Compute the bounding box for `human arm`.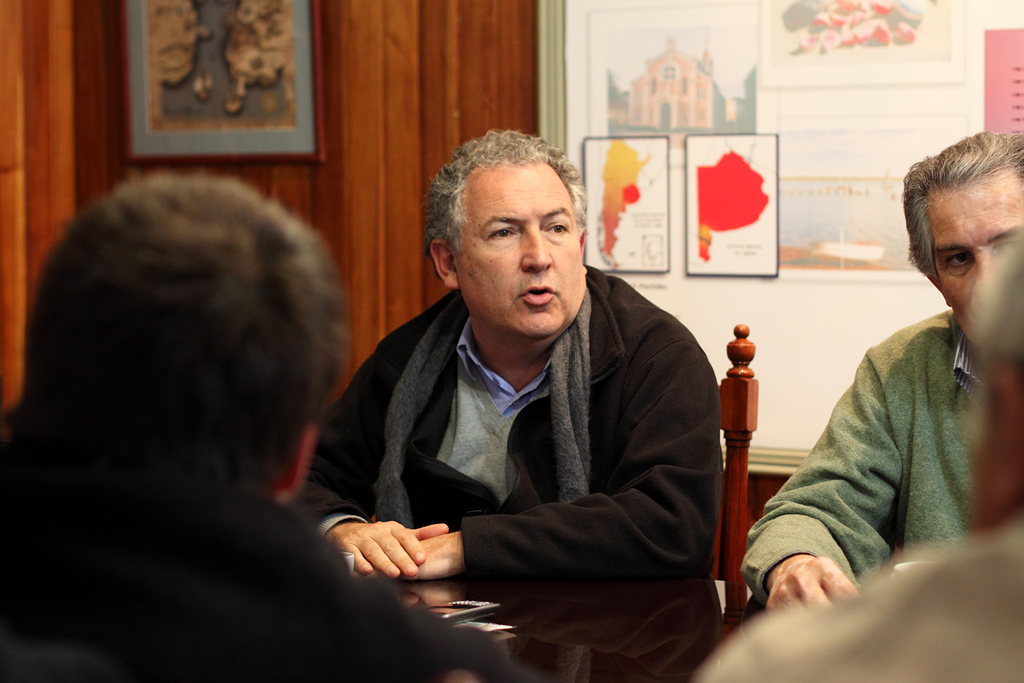
<bbox>742, 296, 982, 629</bbox>.
